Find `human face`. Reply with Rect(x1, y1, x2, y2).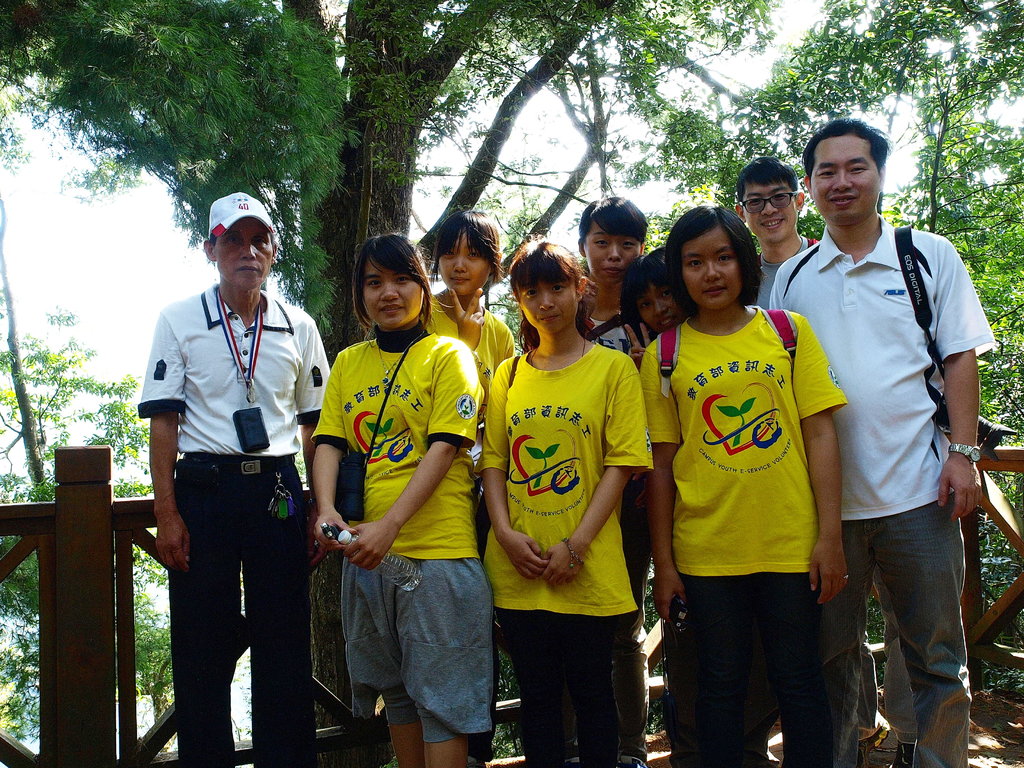
Rect(678, 223, 741, 312).
